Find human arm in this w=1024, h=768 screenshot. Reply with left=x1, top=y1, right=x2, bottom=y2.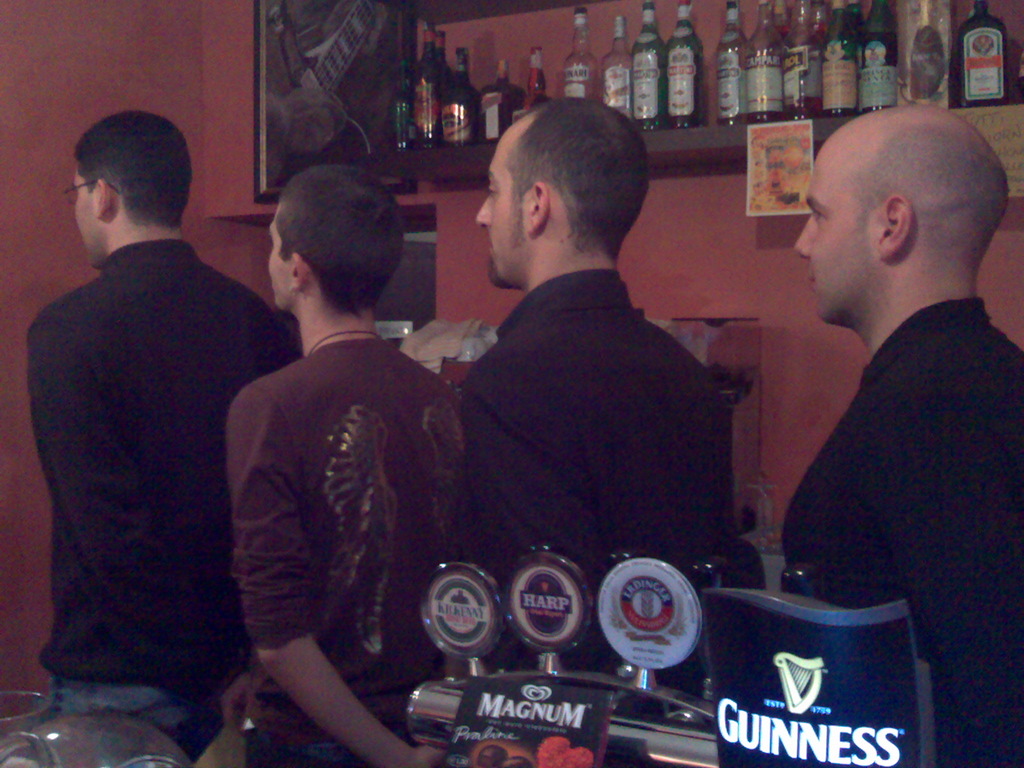
left=37, top=313, right=234, bottom=717.
